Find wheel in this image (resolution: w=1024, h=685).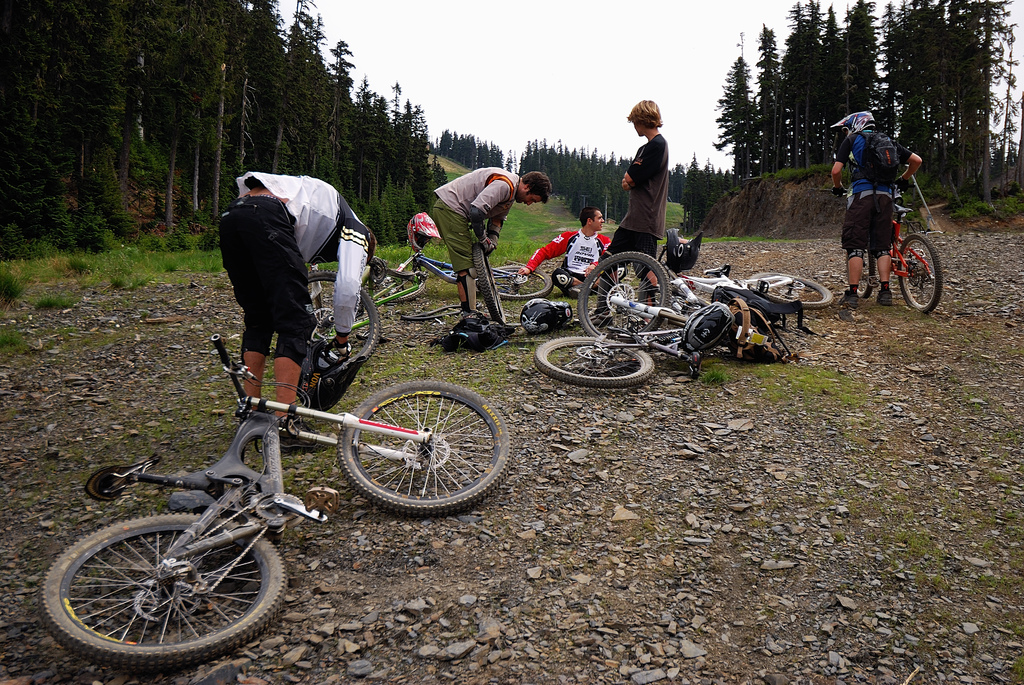
l=534, t=334, r=650, b=391.
